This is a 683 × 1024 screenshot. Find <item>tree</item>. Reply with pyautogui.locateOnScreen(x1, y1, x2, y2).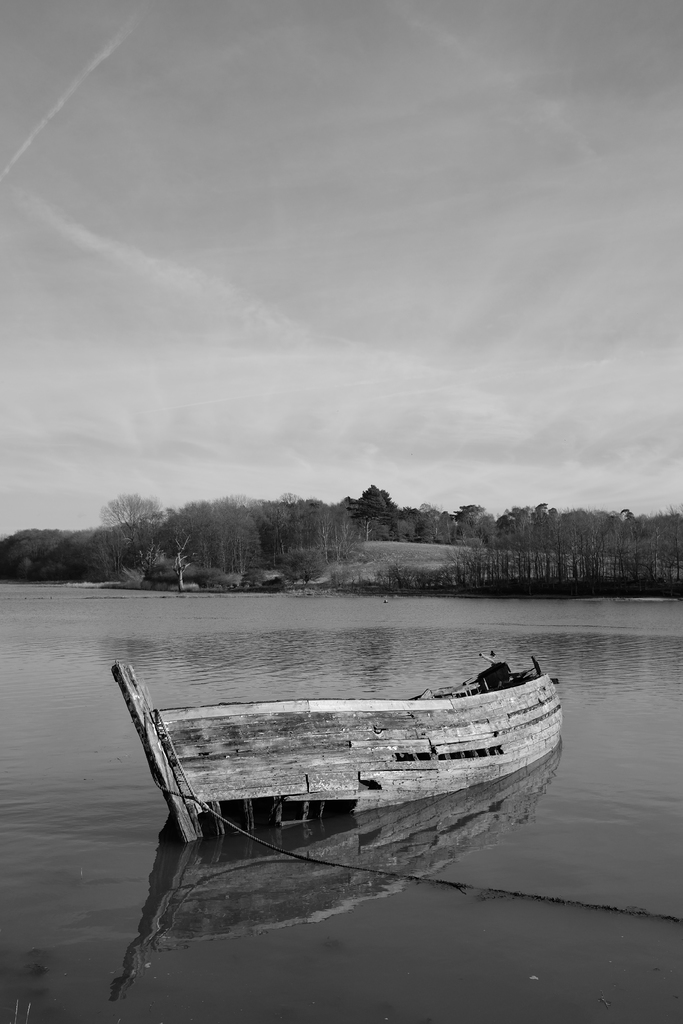
pyautogui.locateOnScreen(333, 476, 403, 537).
